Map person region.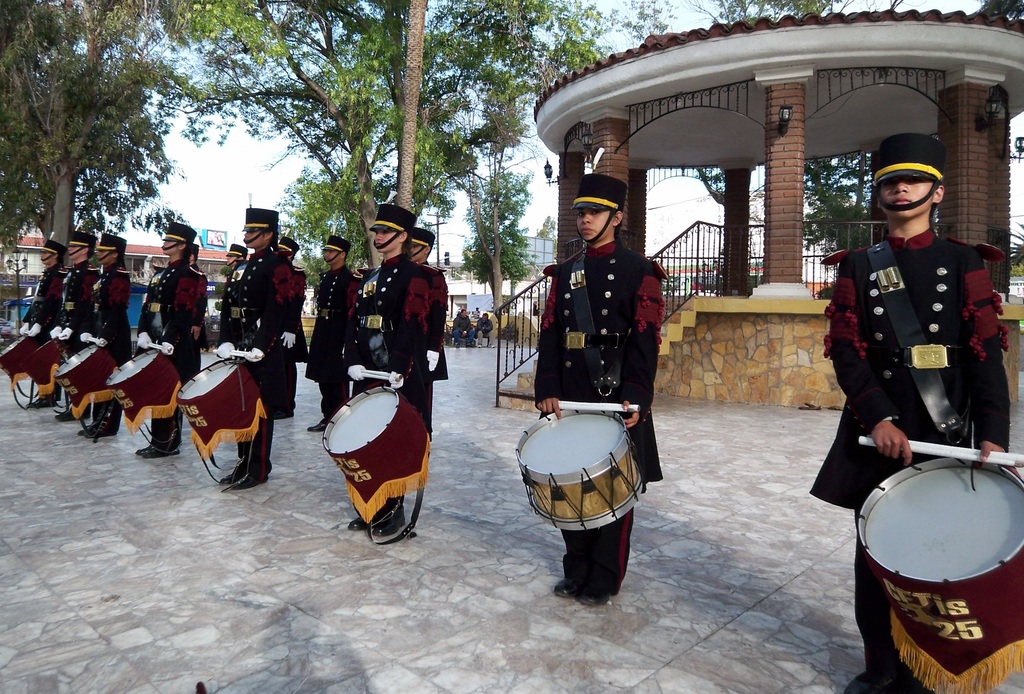
Mapped to x1=449, y1=306, x2=470, y2=346.
